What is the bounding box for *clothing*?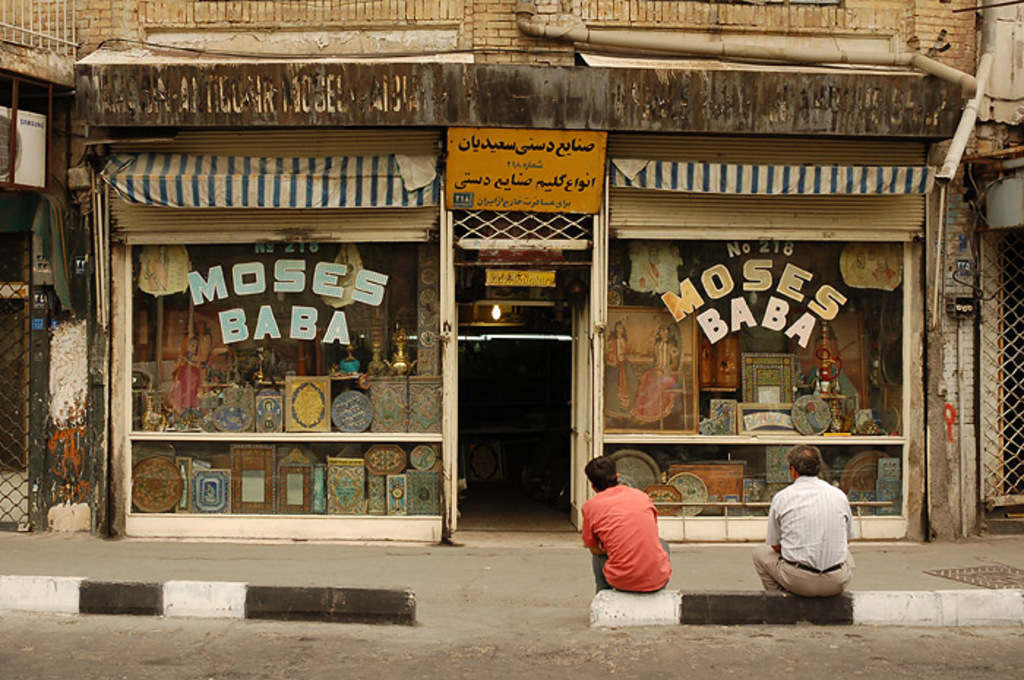
<box>573,471,677,601</box>.
